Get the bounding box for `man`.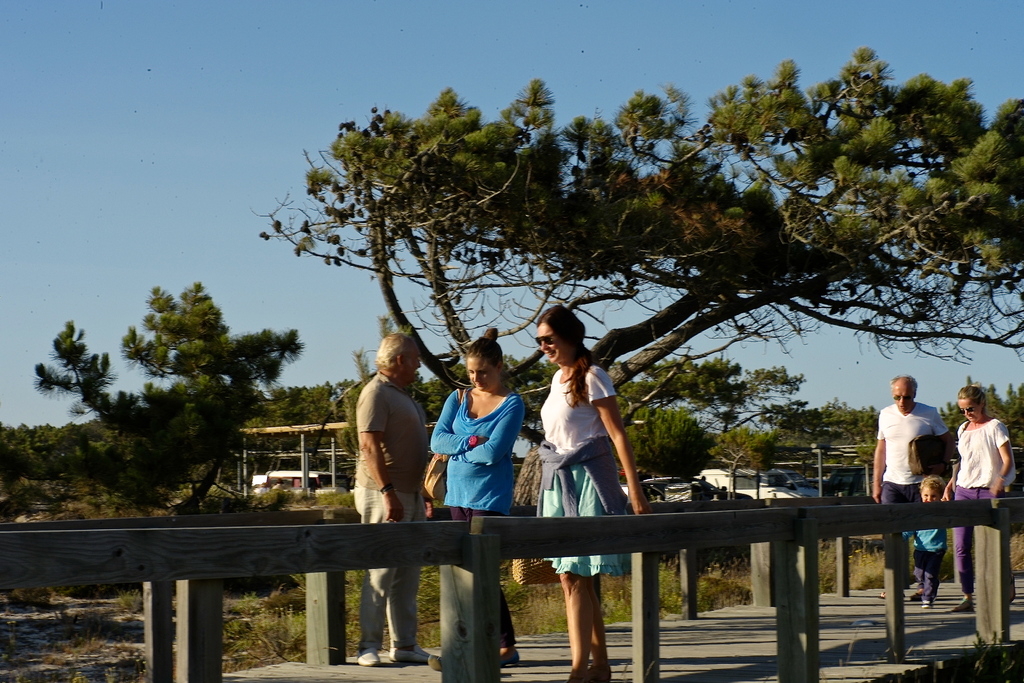
<bbox>348, 322, 434, 666</bbox>.
